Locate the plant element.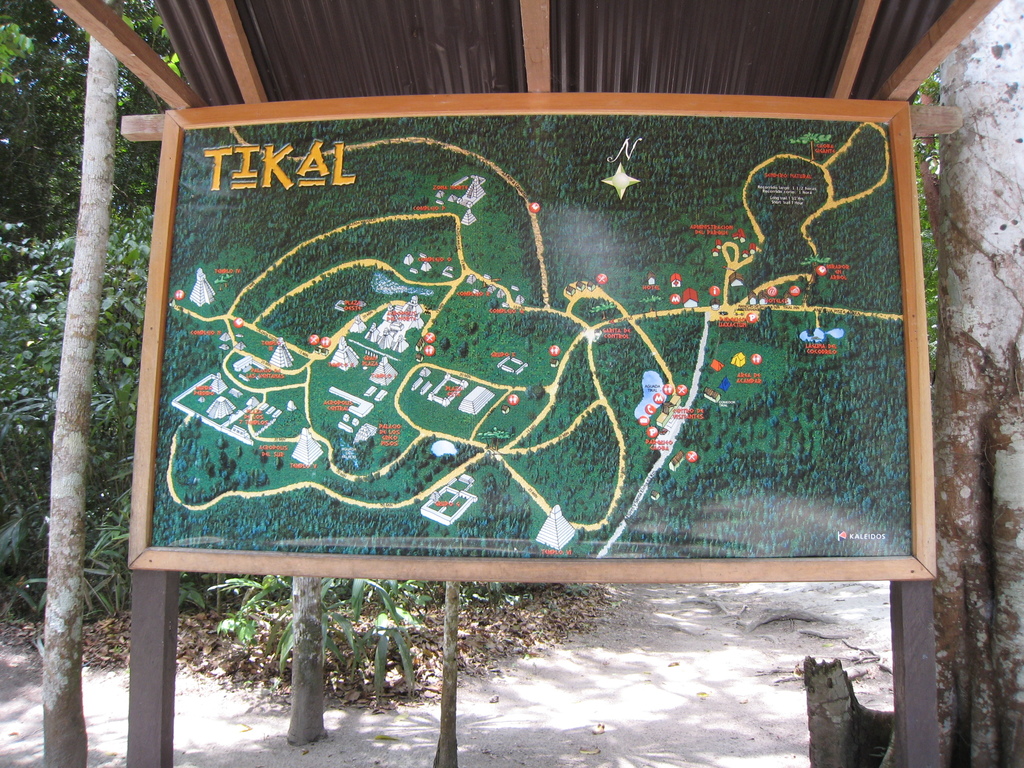
Element bbox: l=0, t=184, r=166, b=461.
